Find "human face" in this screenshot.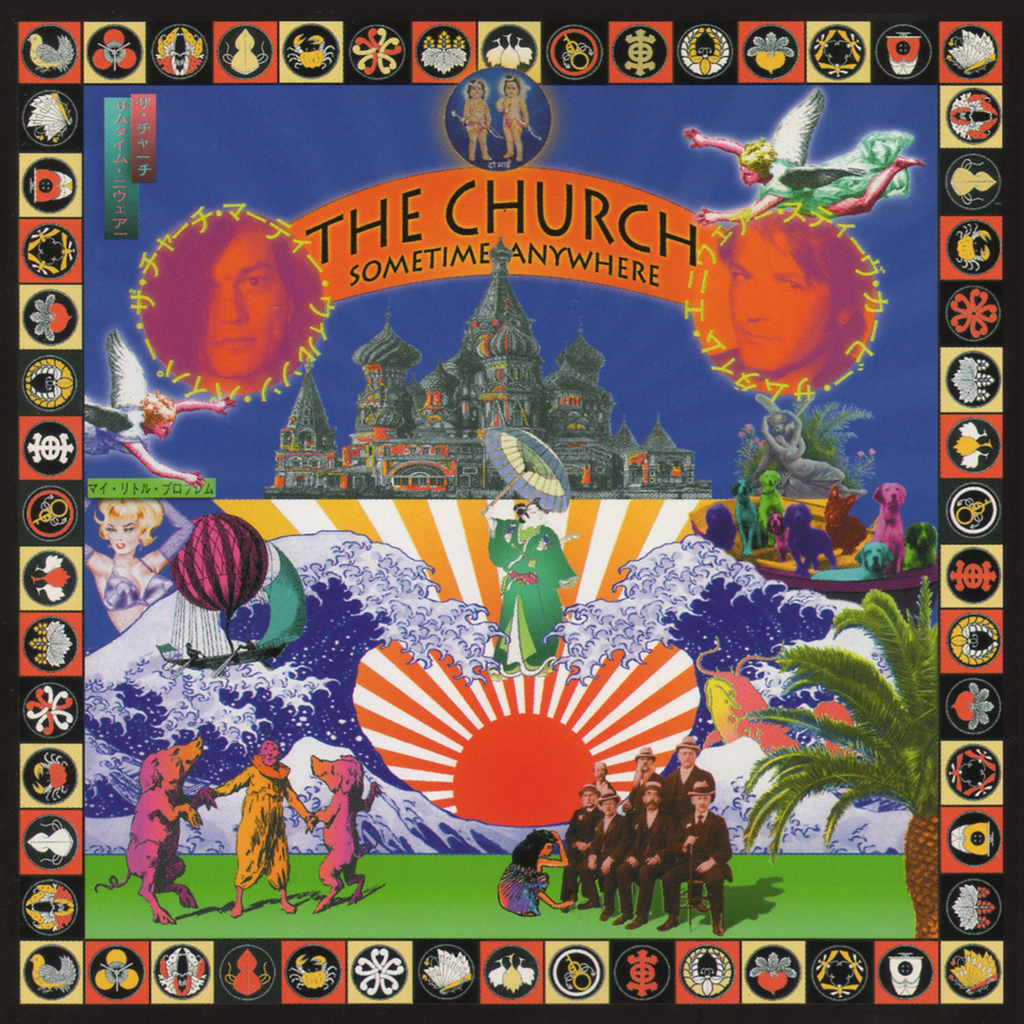
The bounding box for "human face" is bbox(262, 738, 280, 763).
